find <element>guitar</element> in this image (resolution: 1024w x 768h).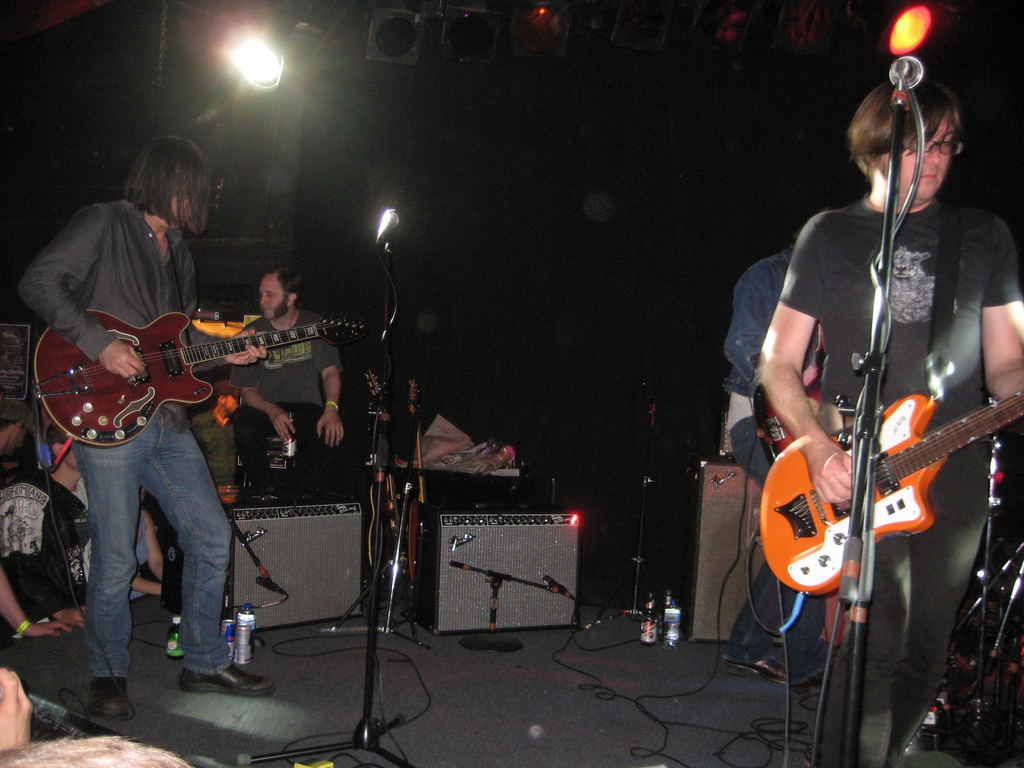
29 306 372 450.
